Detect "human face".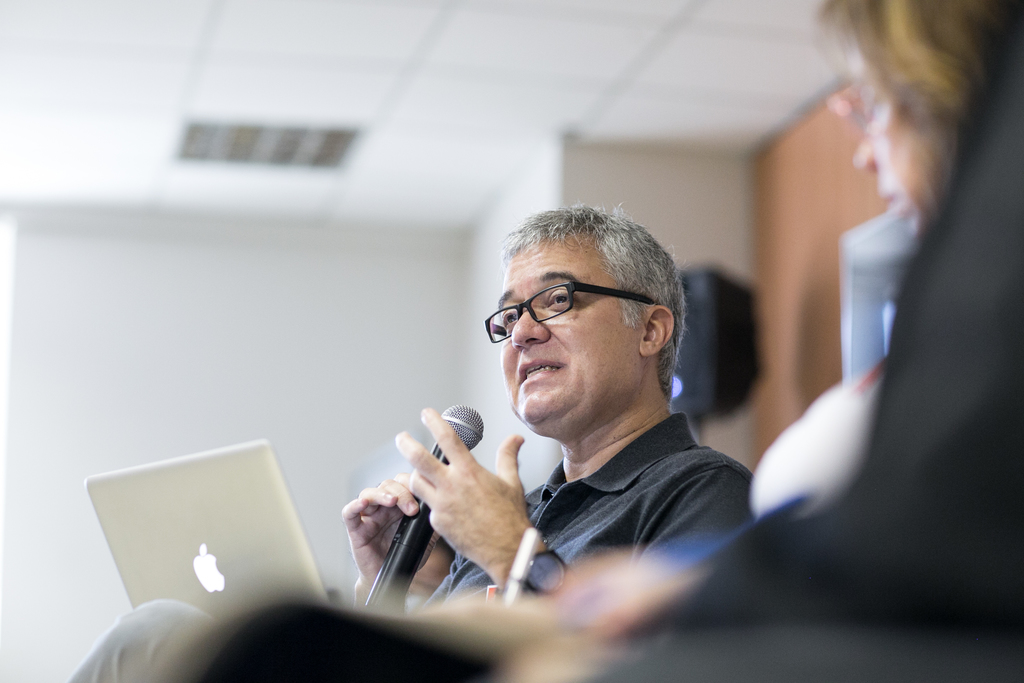
Detected at l=850, t=56, r=929, b=235.
